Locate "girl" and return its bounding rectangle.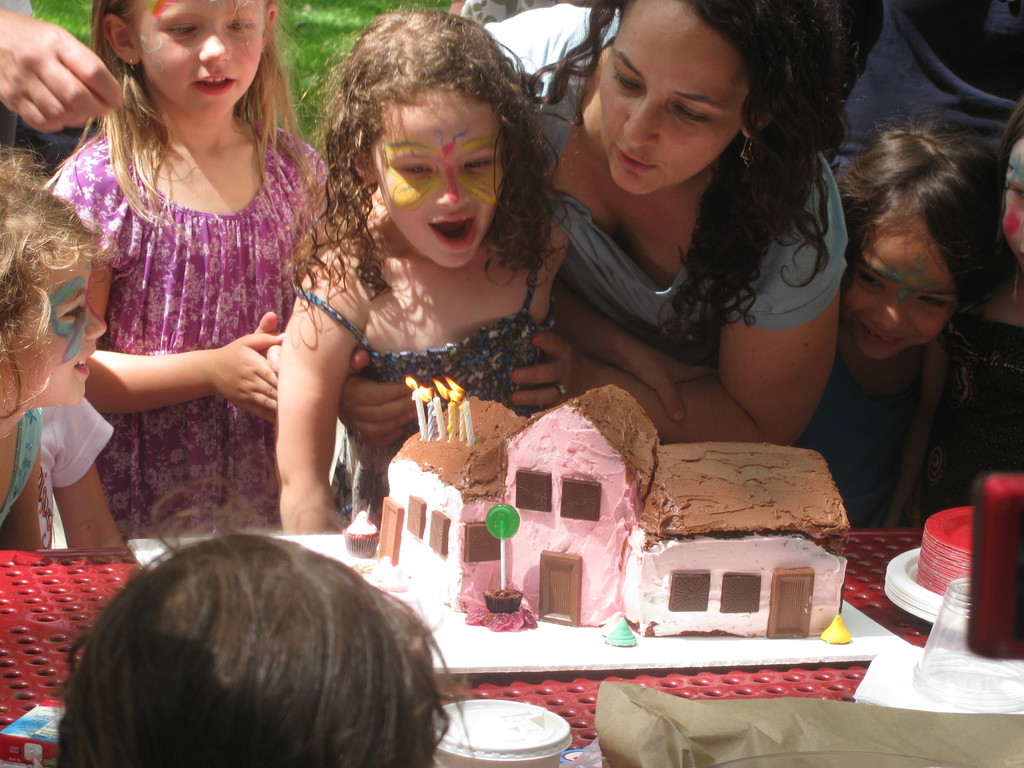
bbox=[246, 2, 735, 534].
